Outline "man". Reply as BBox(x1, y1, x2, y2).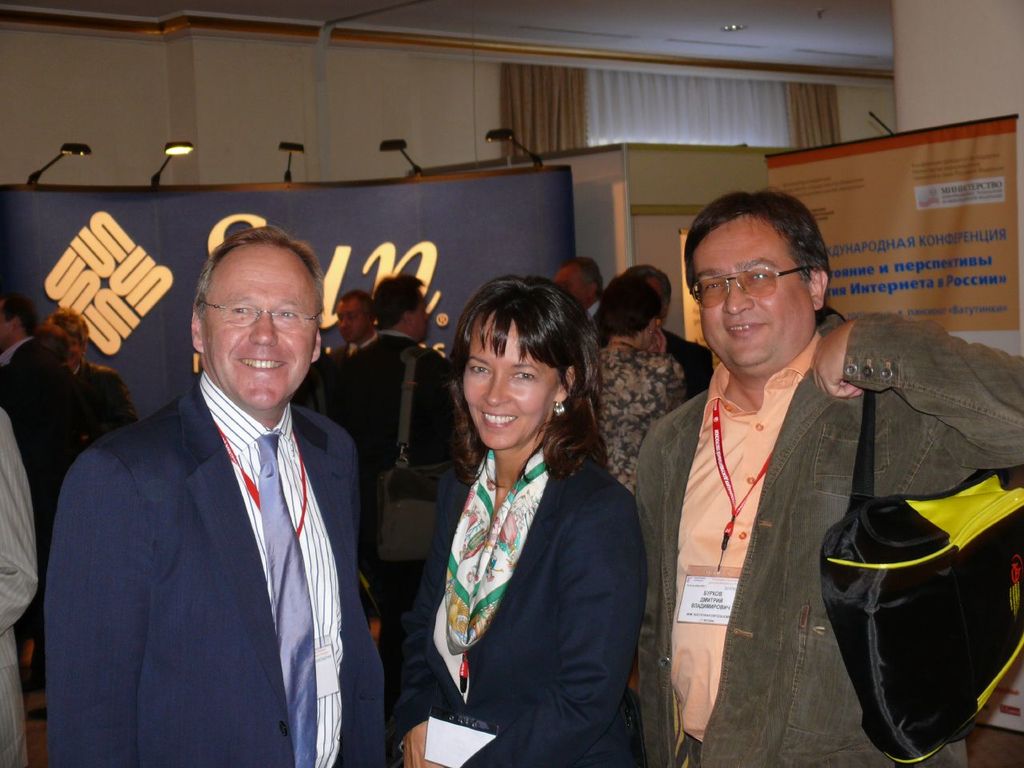
BBox(30, 216, 383, 766).
